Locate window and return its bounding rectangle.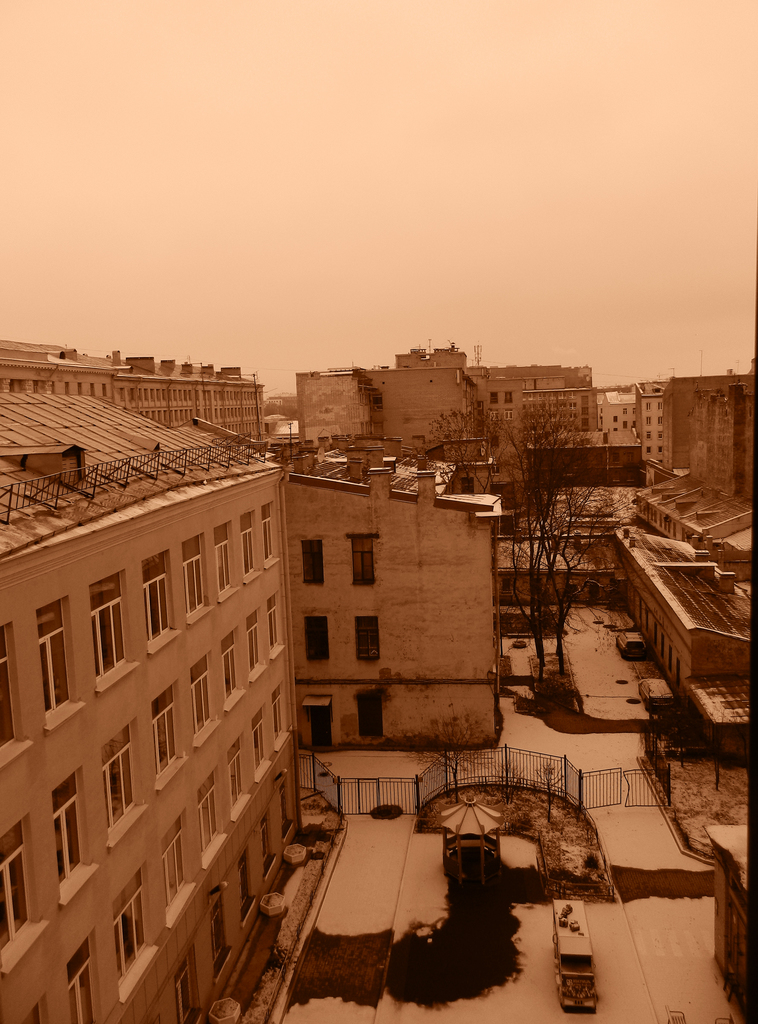
[x1=211, y1=891, x2=237, y2=980].
